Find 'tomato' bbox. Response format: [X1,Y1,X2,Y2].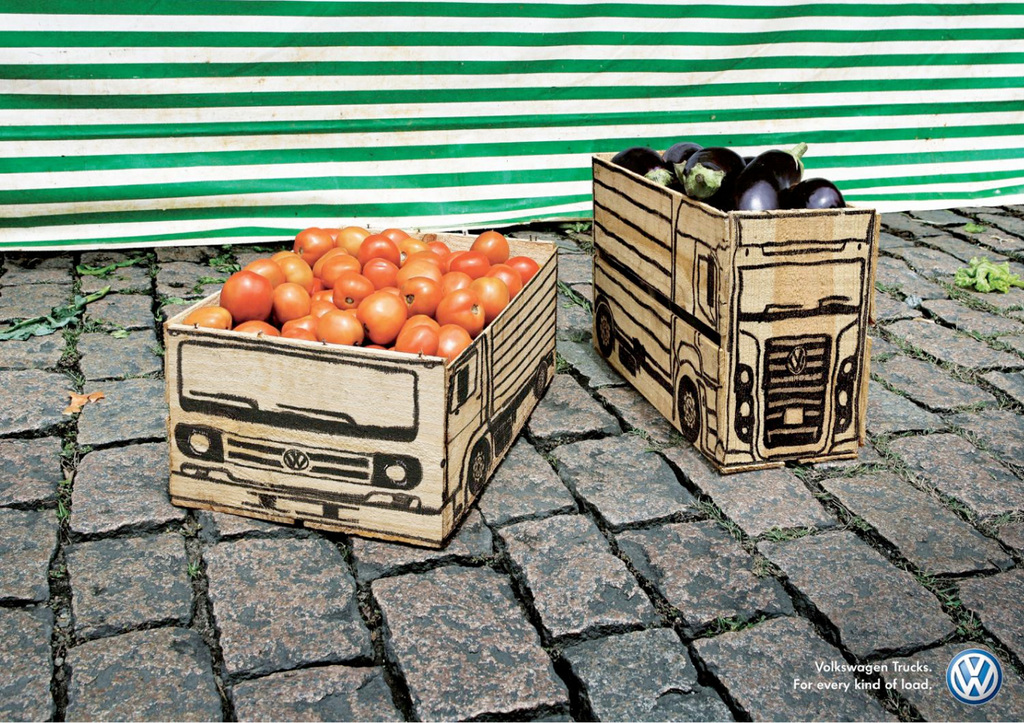
[209,252,281,318].
